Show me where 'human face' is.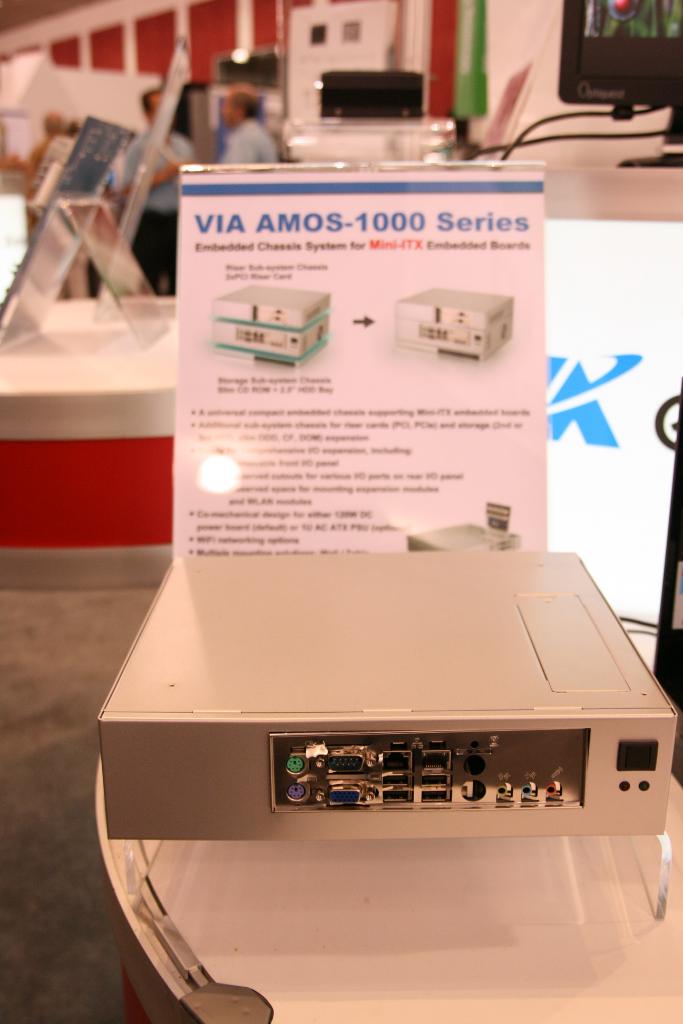
'human face' is at rect(217, 95, 236, 125).
